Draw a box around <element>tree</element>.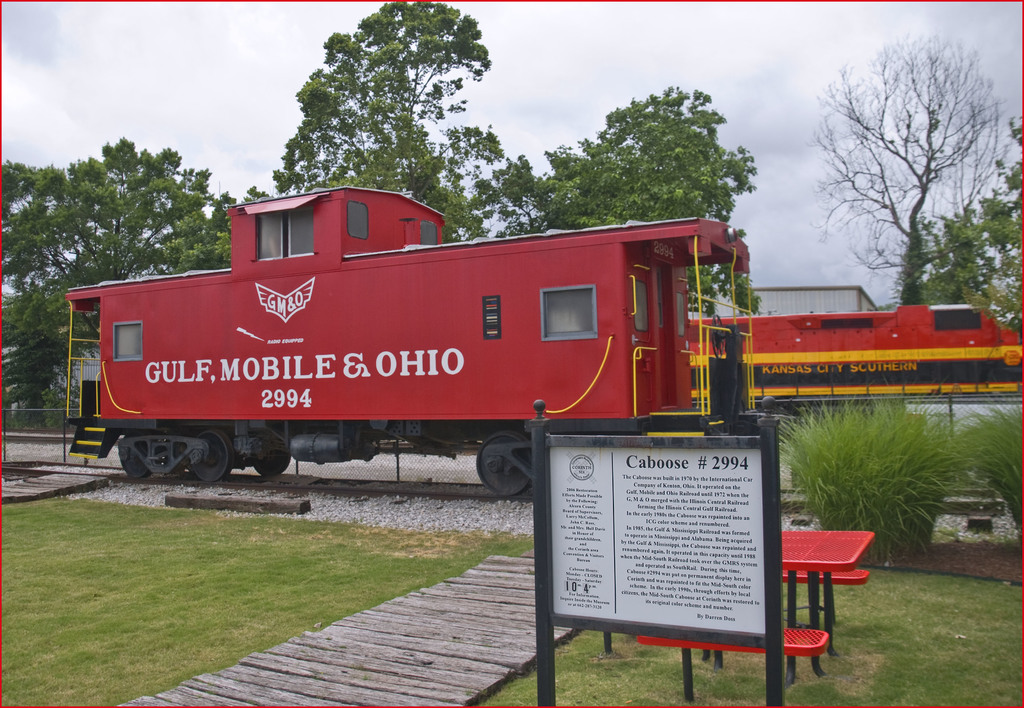
(x1=796, y1=34, x2=994, y2=317).
